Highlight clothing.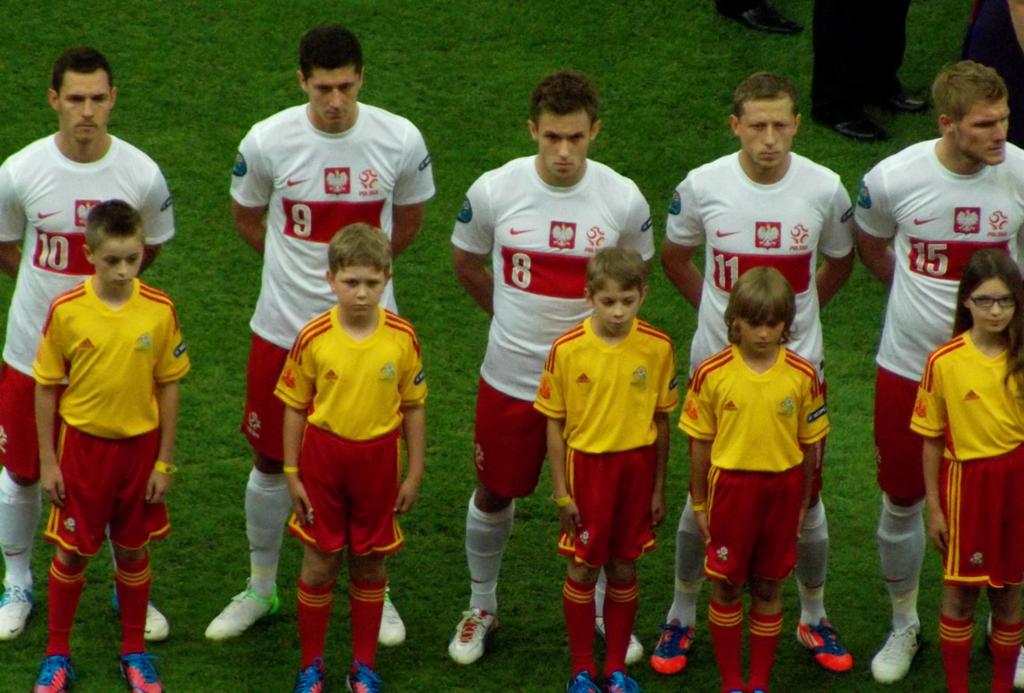
Highlighted region: {"left": 229, "top": 97, "right": 438, "bottom": 466}.
